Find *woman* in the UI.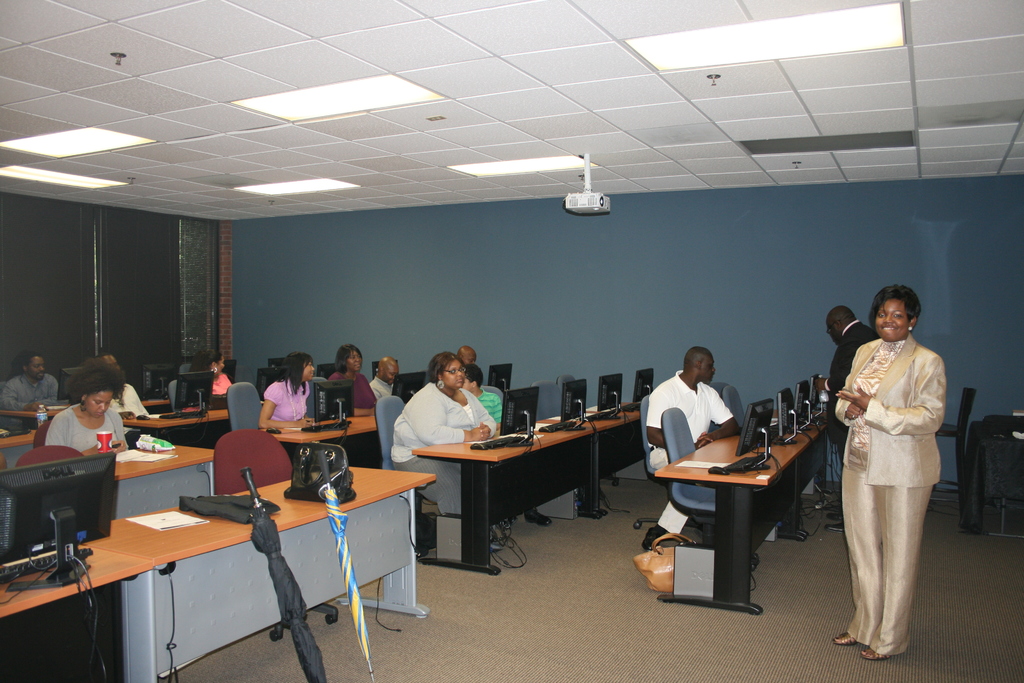
UI element at 390:352:500:551.
